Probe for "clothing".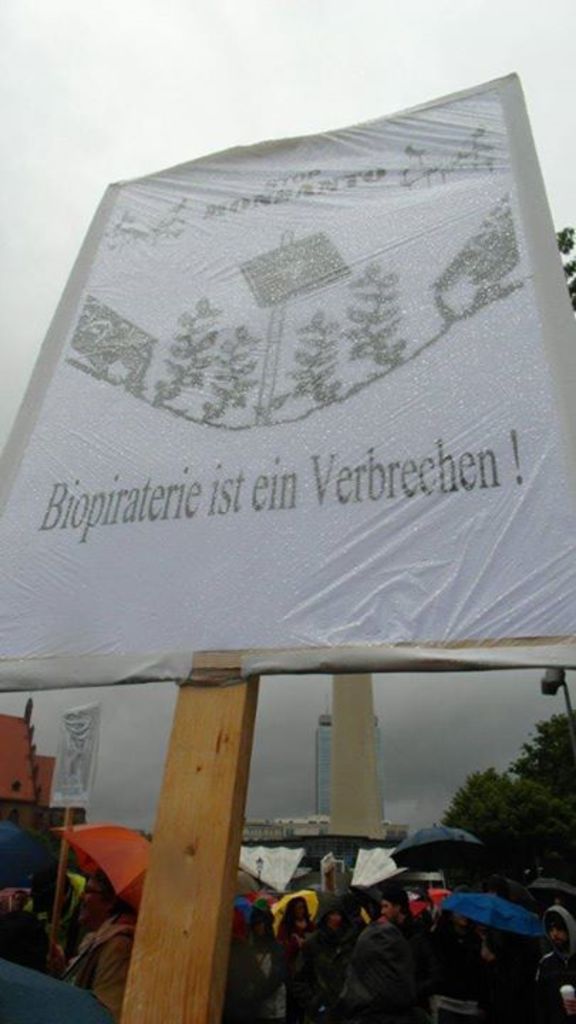
Probe result: x1=75, y1=916, x2=137, y2=1010.
